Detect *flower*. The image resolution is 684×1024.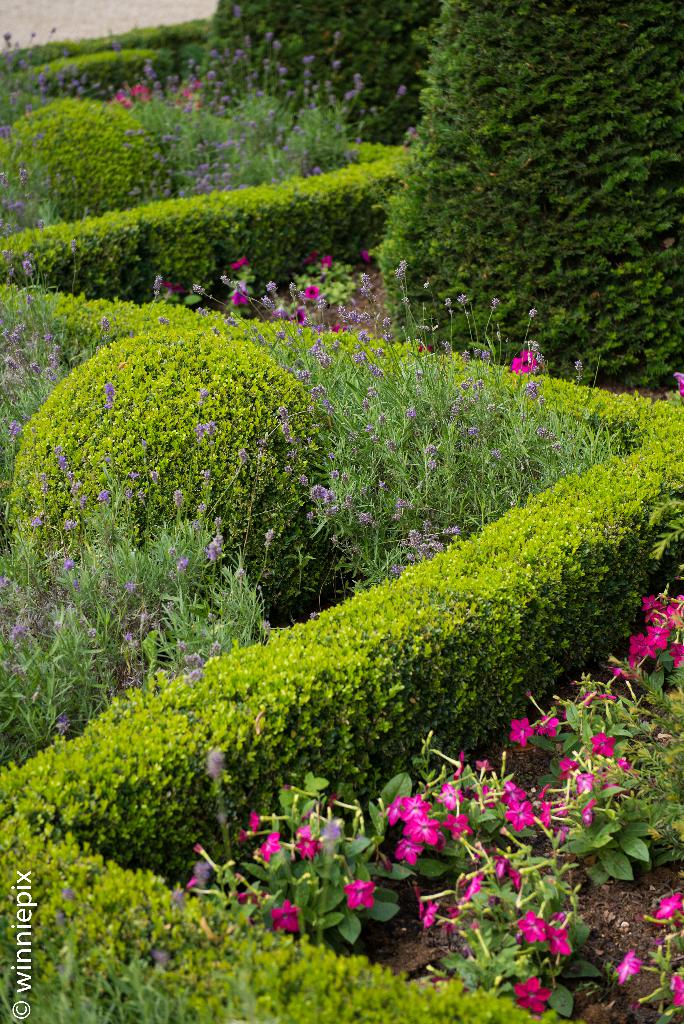
657:890:683:923.
